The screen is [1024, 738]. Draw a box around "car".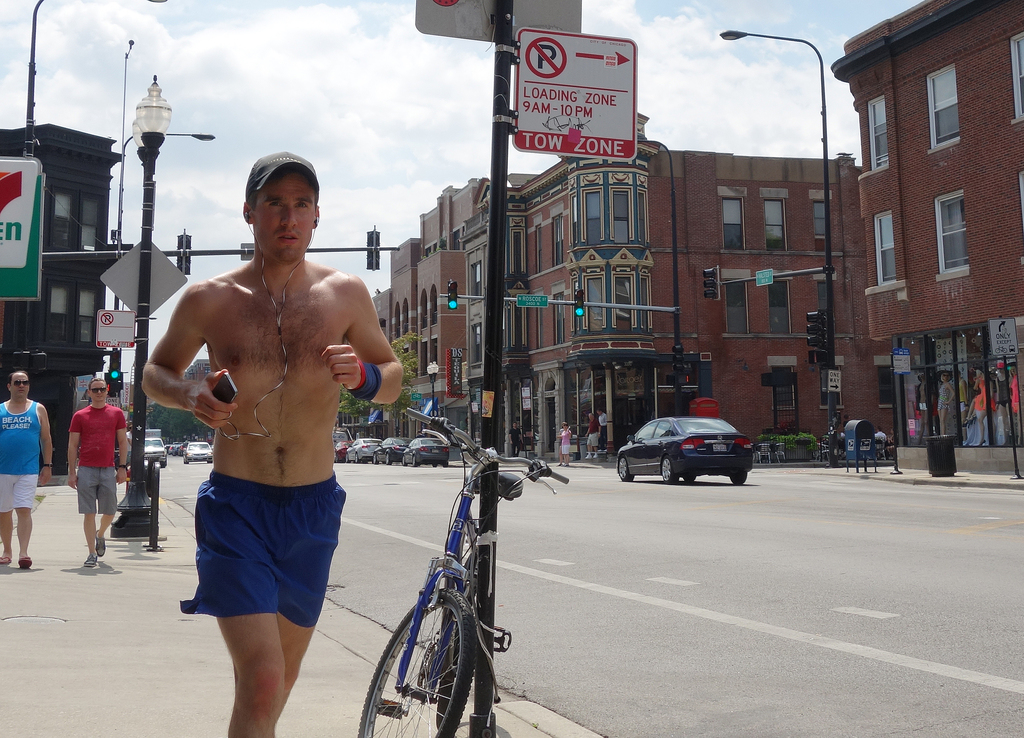
(614, 415, 756, 478).
